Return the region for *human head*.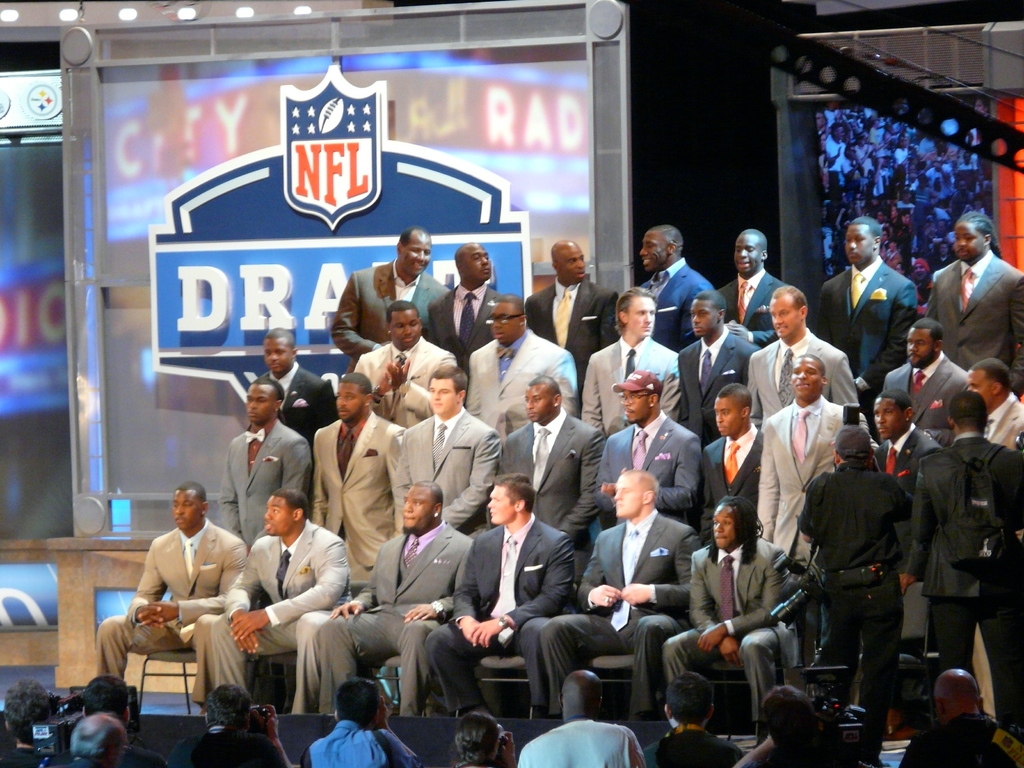
(790, 355, 828, 405).
